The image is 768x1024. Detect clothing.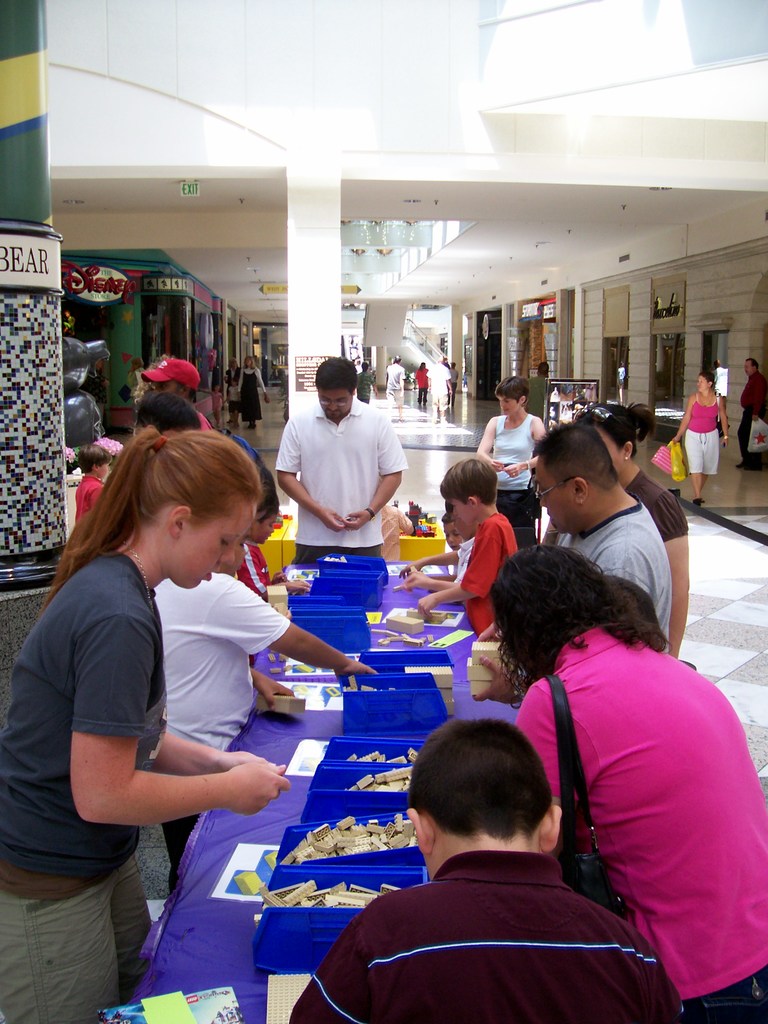
Detection: locate(457, 506, 515, 634).
